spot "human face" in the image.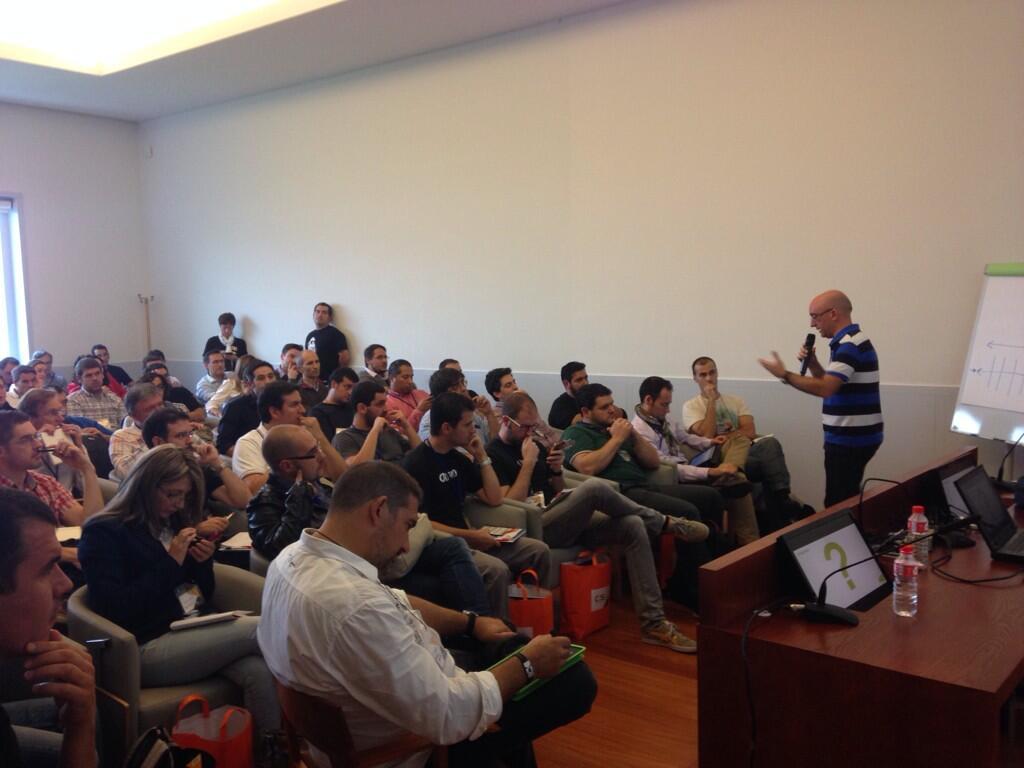
"human face" found at 812 307 833 335.
